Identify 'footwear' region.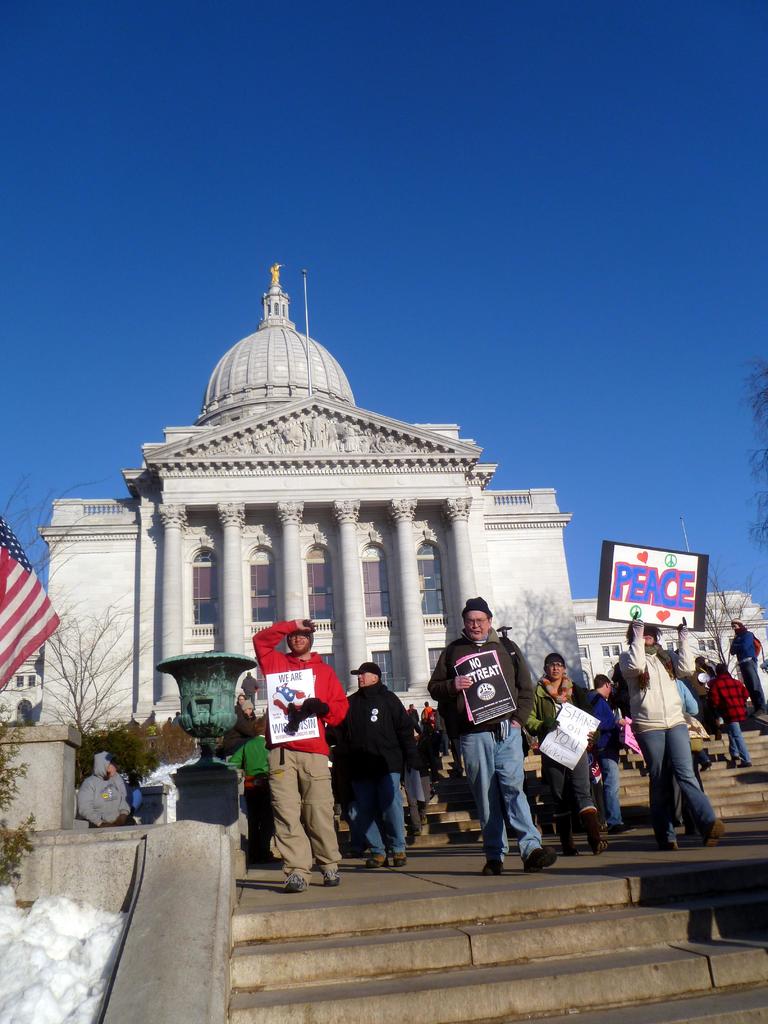
Region: locate(319, 867, 340, 884).
